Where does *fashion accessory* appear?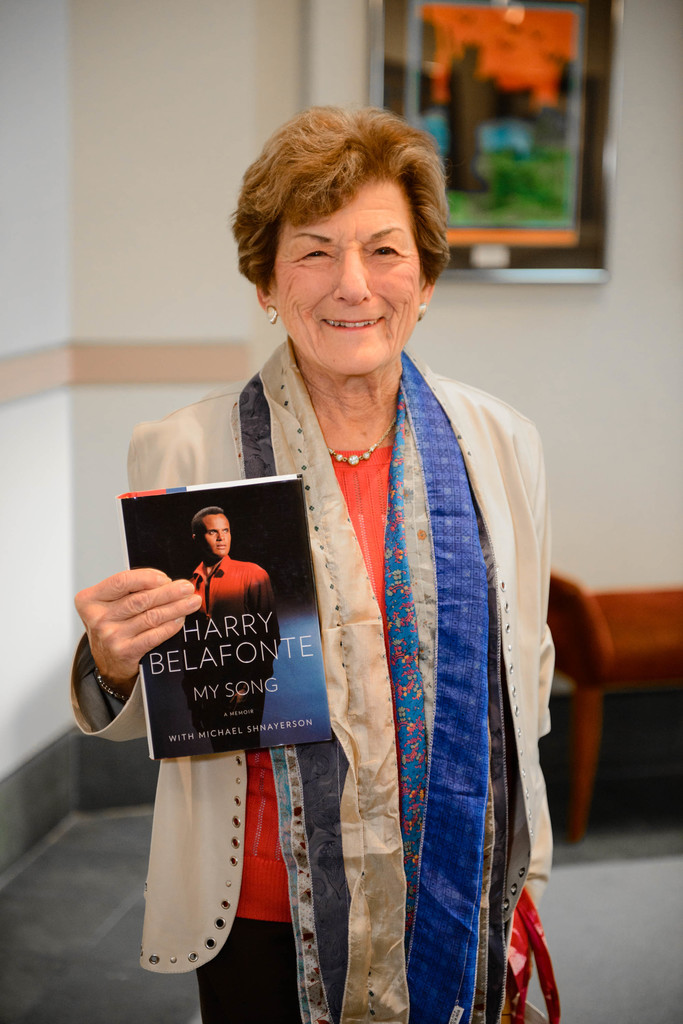
Appears at region(234, 335, 506, 1023).
